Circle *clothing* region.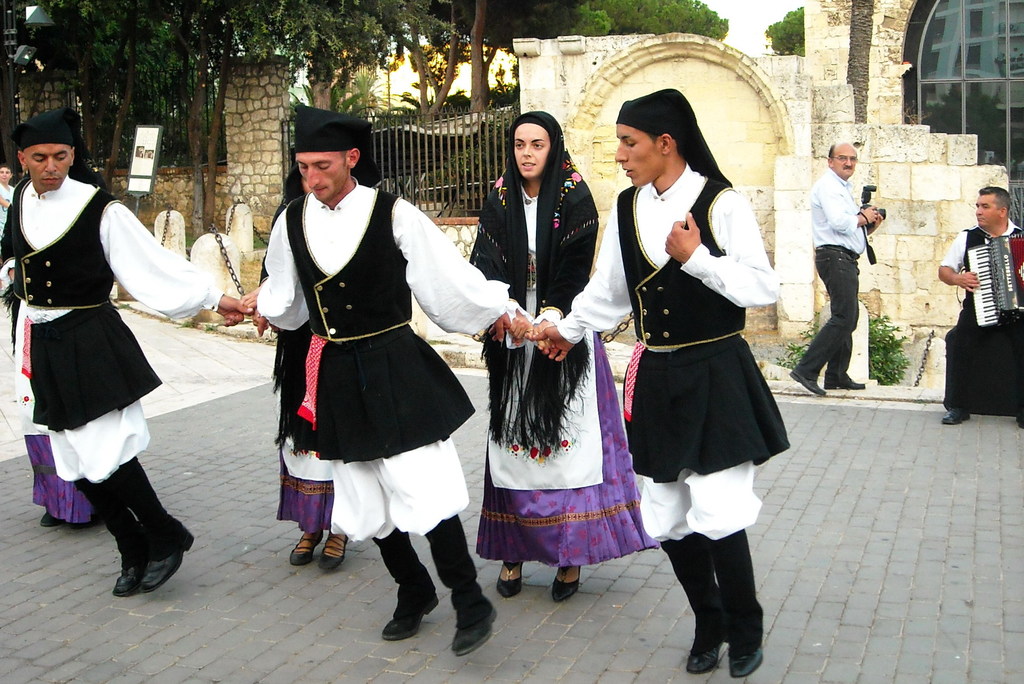
Region: l=932, t=225, r=1023, b=418.
